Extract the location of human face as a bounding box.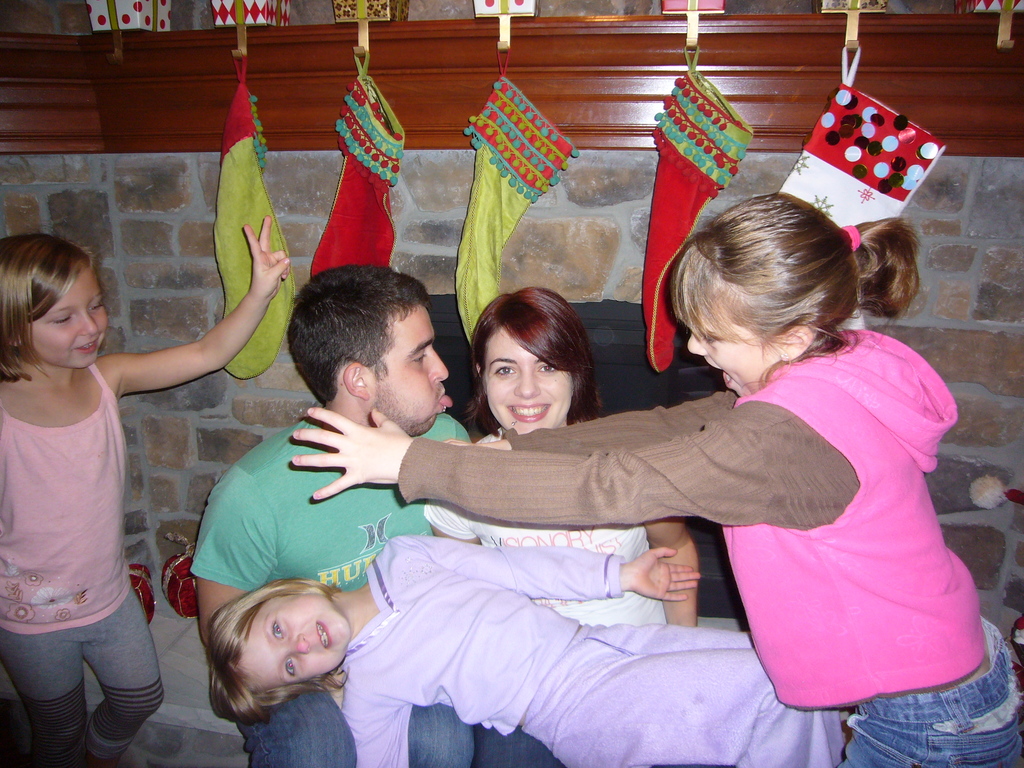
box=[365, 297, 449, 433].
